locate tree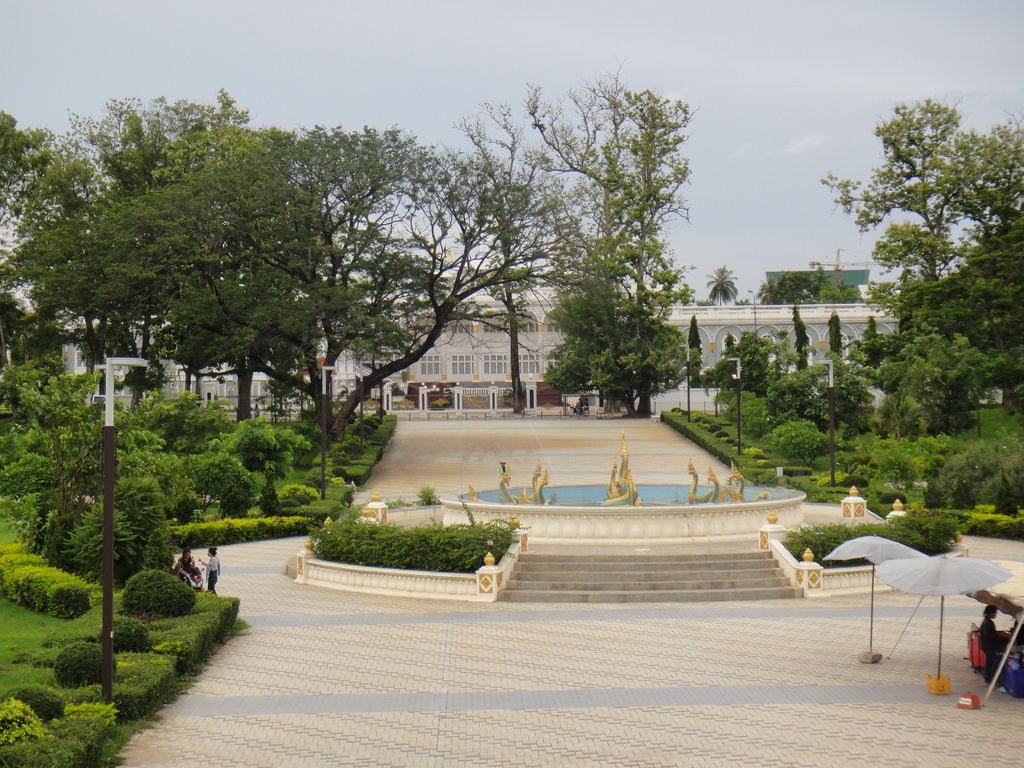
locate(851, 267, 1009, 423)
